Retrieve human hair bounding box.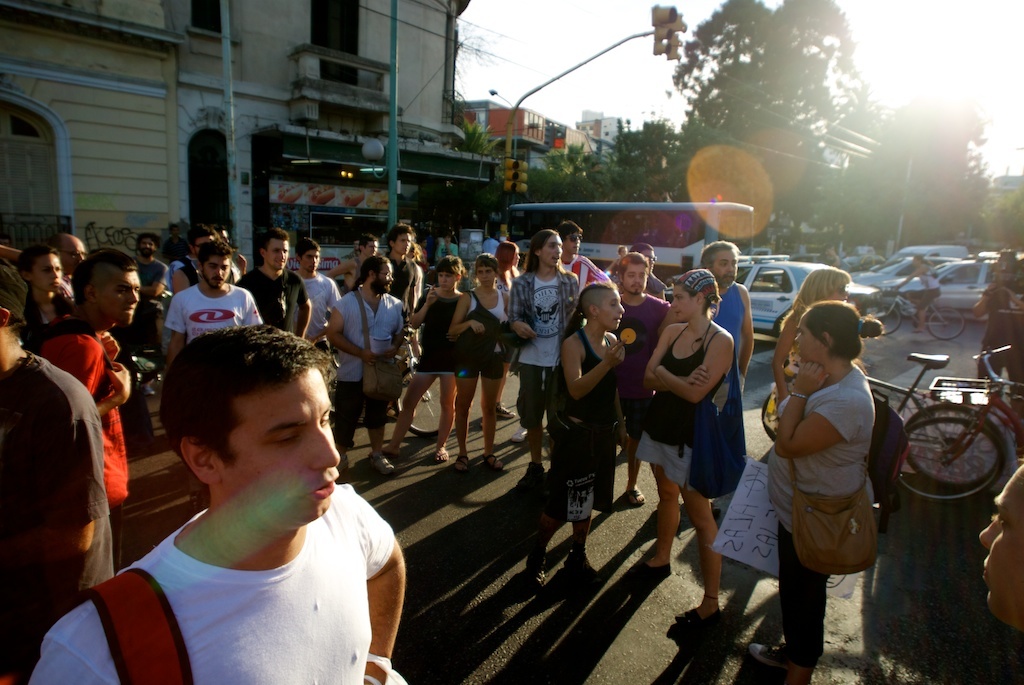
Bounding box: [left=257, top=220, right=289, bottom=252].
